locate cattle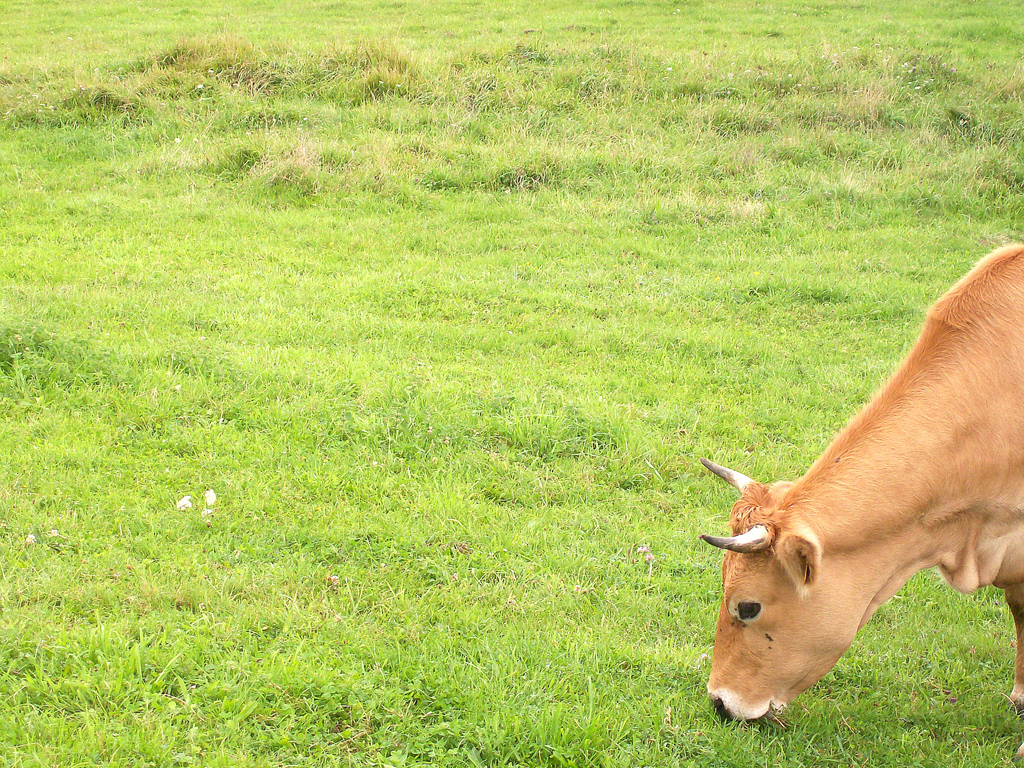
Rect(699, 253, 1013, 766)
